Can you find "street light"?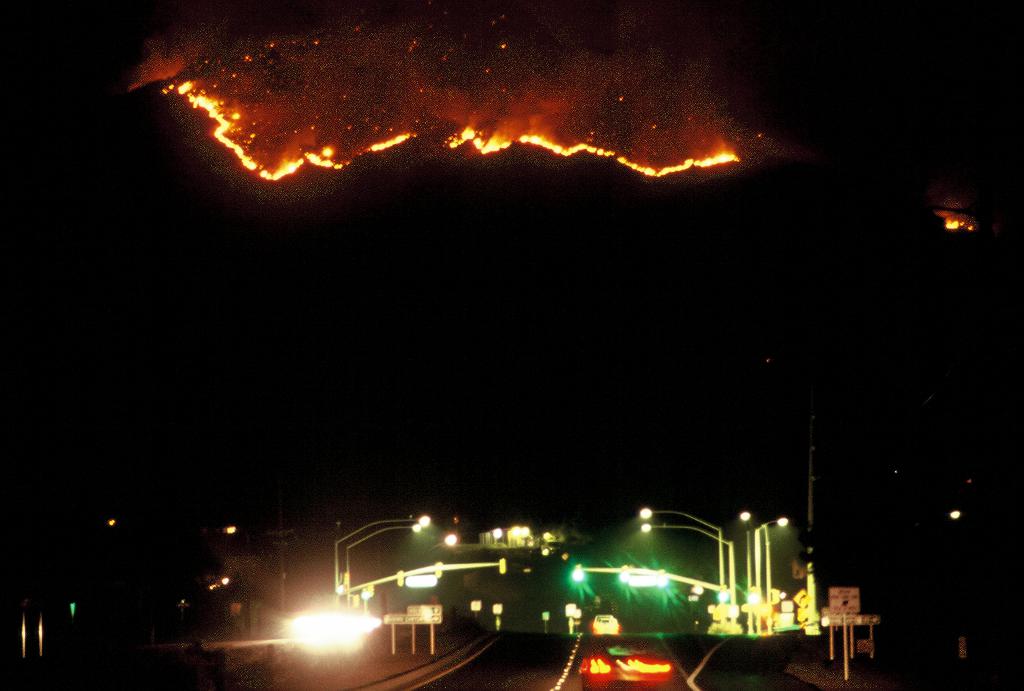
Yes, bounding box: x1=343 y1=520 x2=427 y2=613.
